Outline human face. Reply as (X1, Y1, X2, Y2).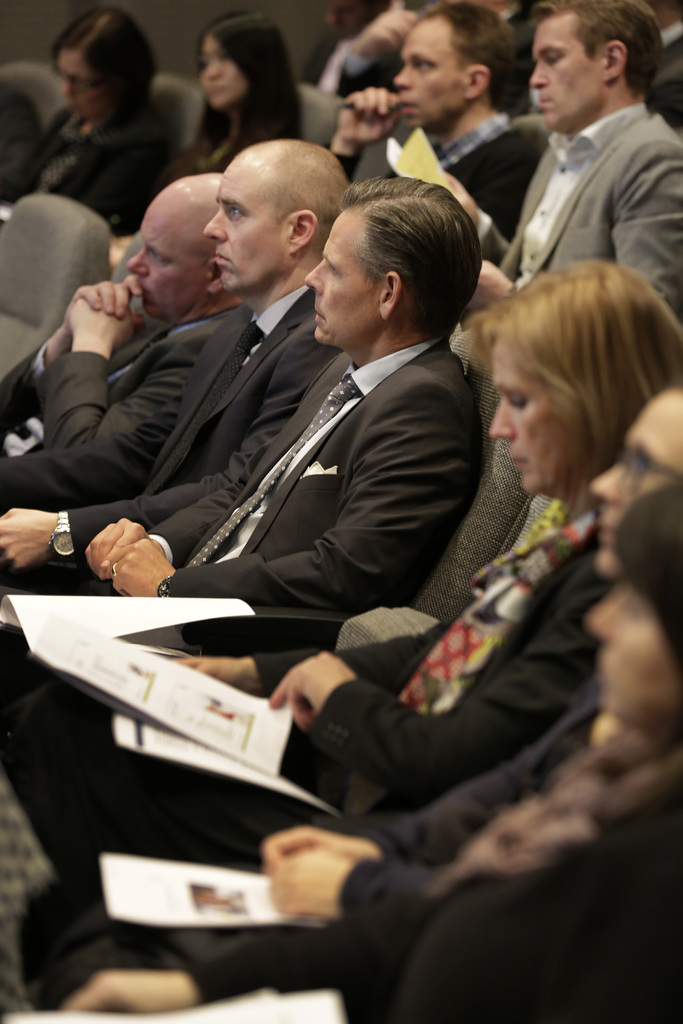
(51, 43, 100, 122).
